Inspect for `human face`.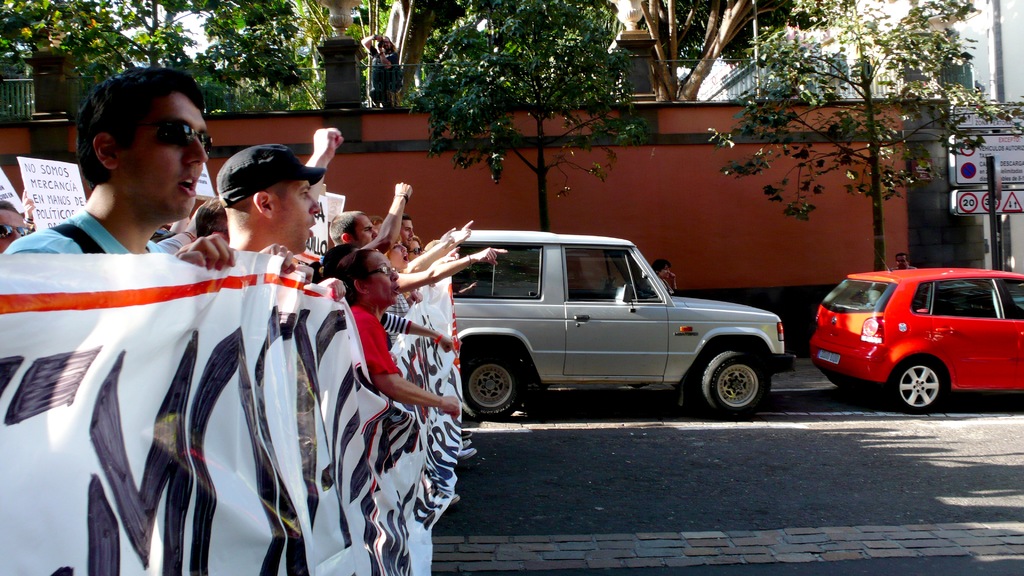
Inspection: crop(266, 175, 321, 252).
